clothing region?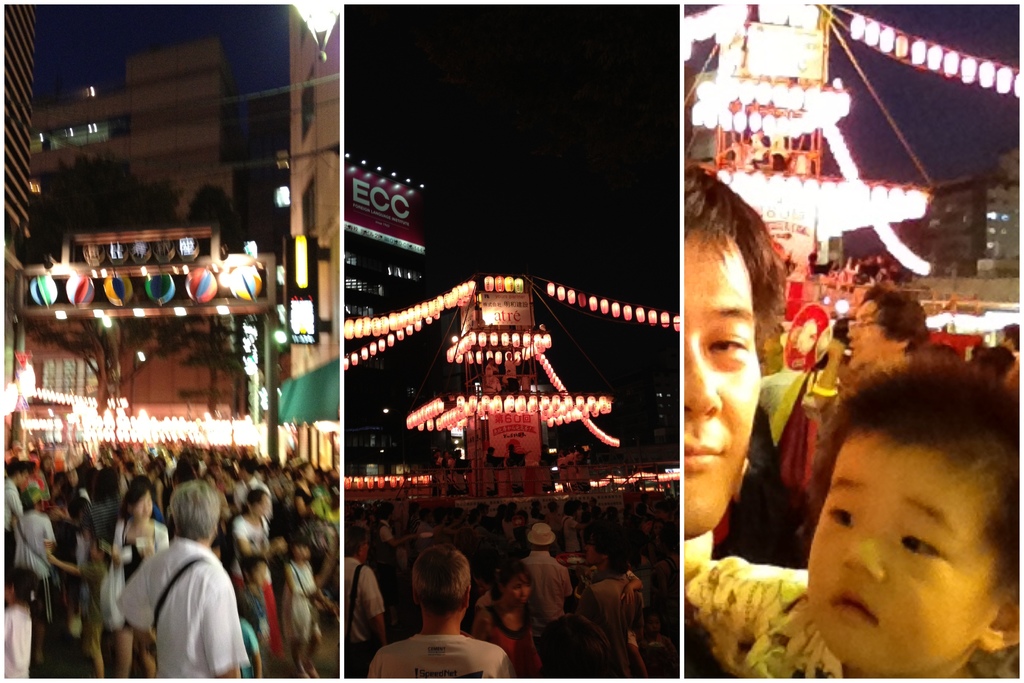
<box>230,514,273,562</box>
